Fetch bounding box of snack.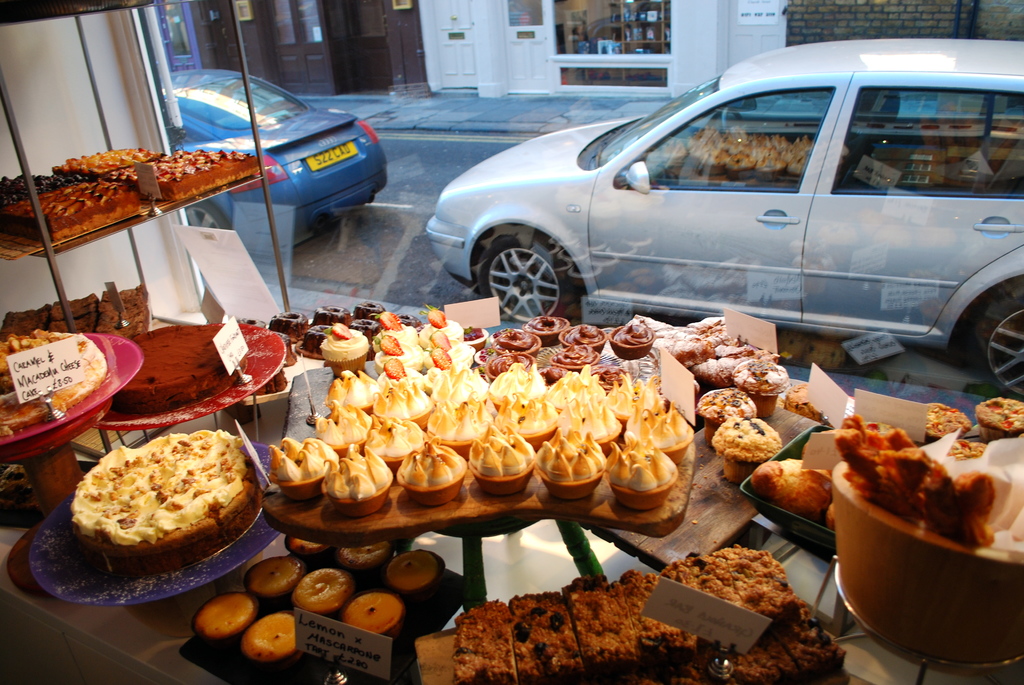
Bbox: x1=312, y1=404, x2=365, y2=458.
